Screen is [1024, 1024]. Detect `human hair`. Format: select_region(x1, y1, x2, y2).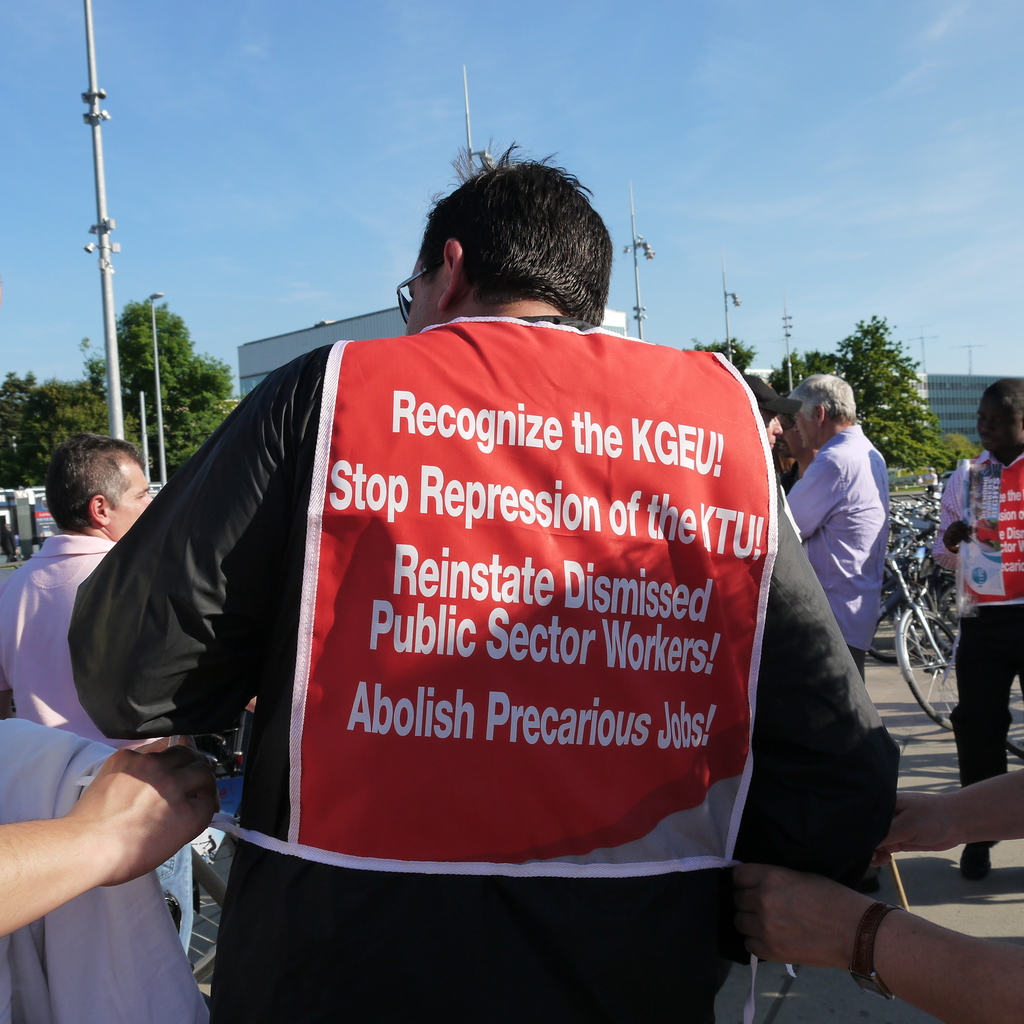
select_region(49, 435, 147, 526).
